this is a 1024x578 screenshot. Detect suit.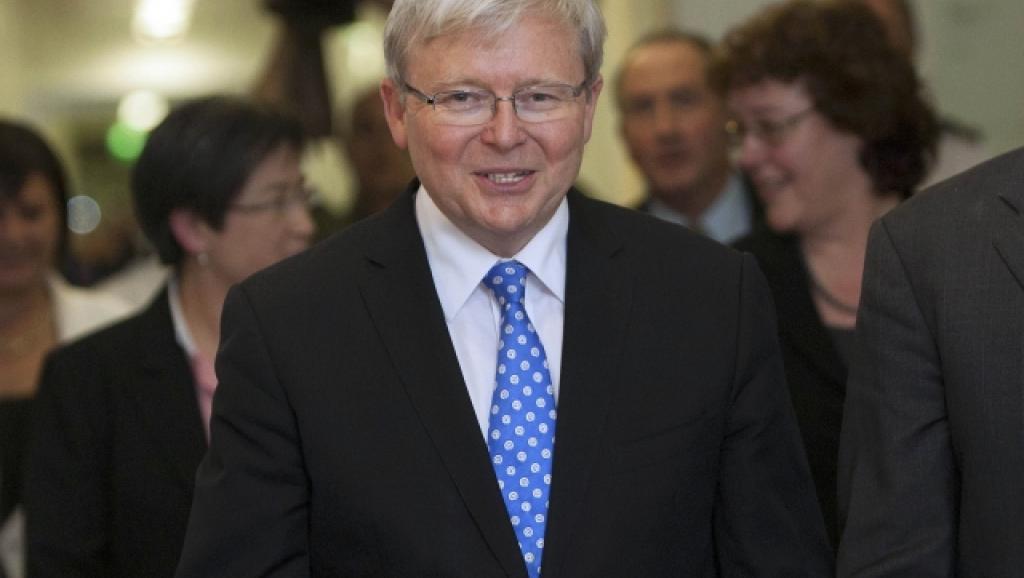
[x1=183, y1=89, x2=834, y2=569].
